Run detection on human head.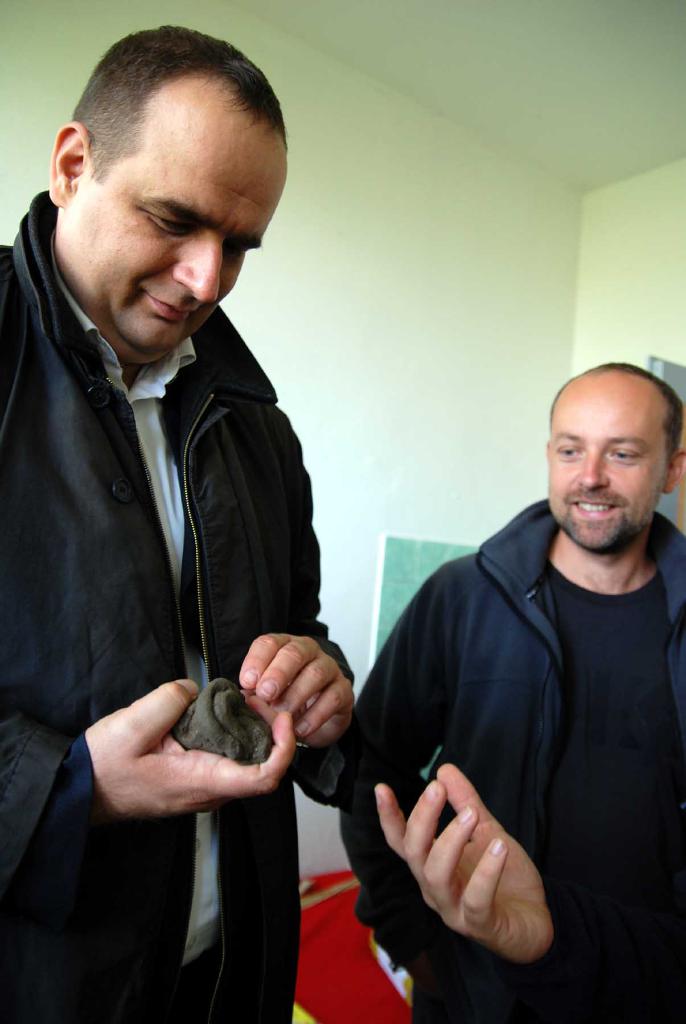
Result: (49, 22, 289, 370).
